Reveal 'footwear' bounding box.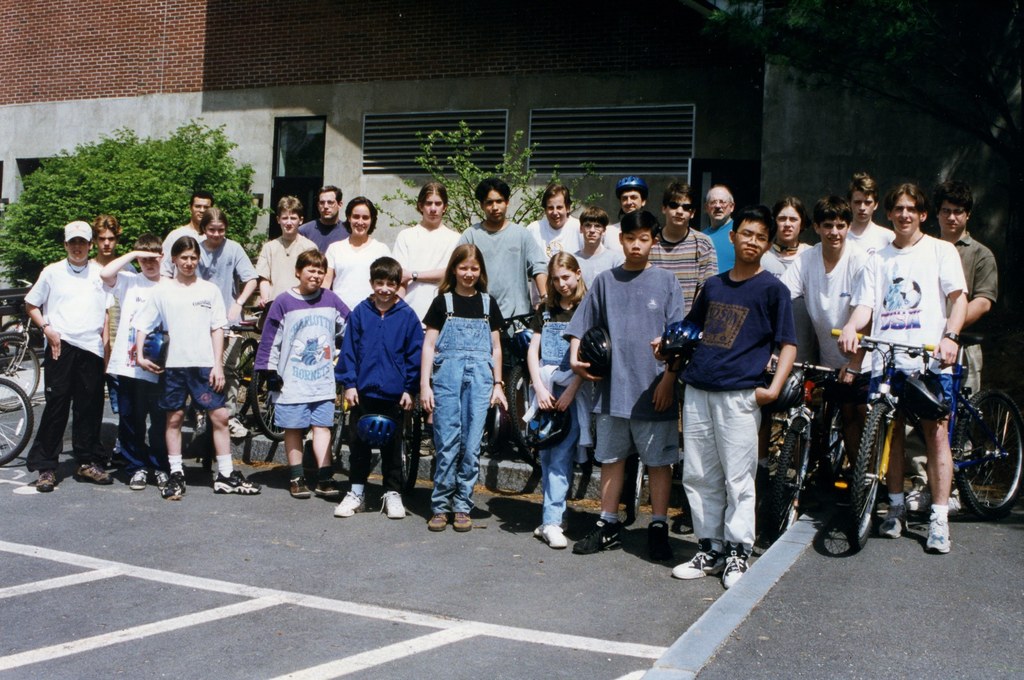
Revealed: [x1=643, y1=518, x2=673, y2=556].
